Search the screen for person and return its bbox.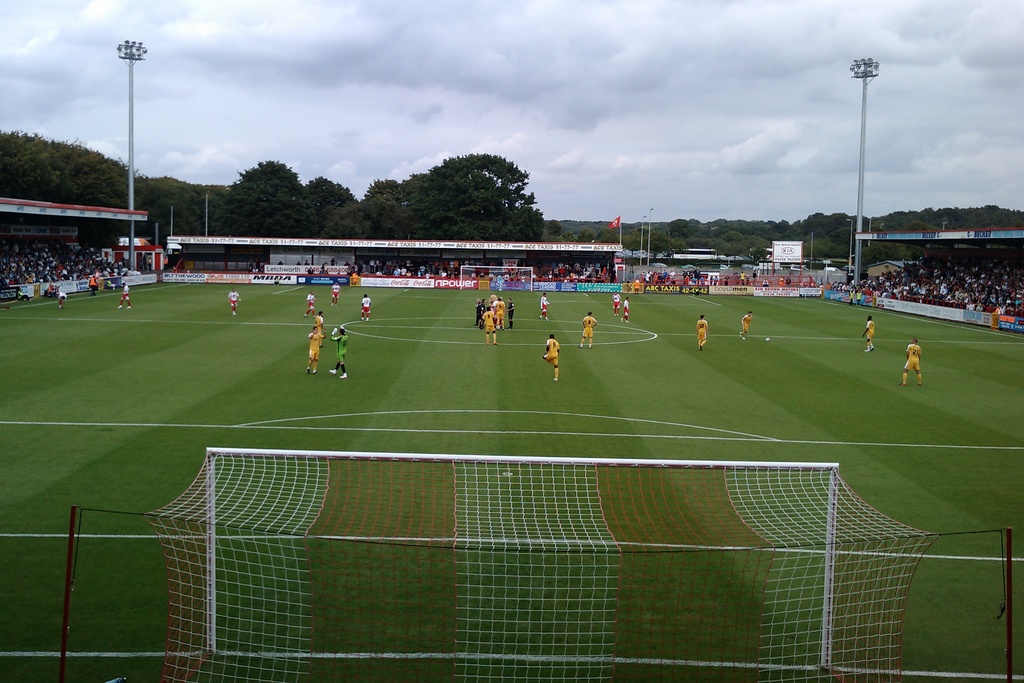
Found: rect(50, 290, 53, 292).
